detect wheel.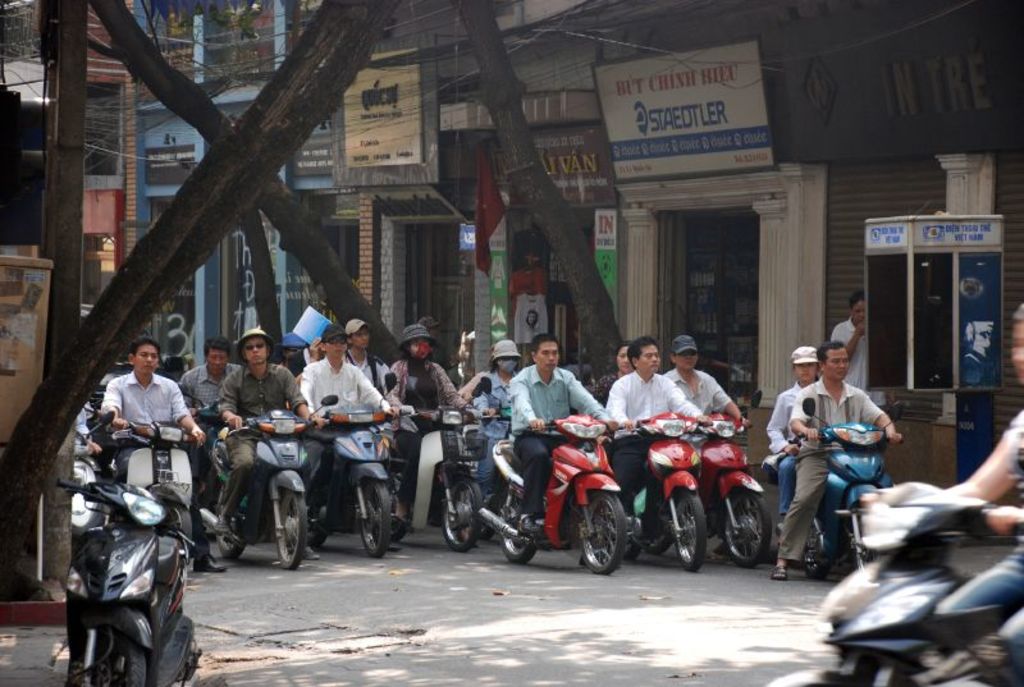
Detected at [575, 499, 630, 580].
